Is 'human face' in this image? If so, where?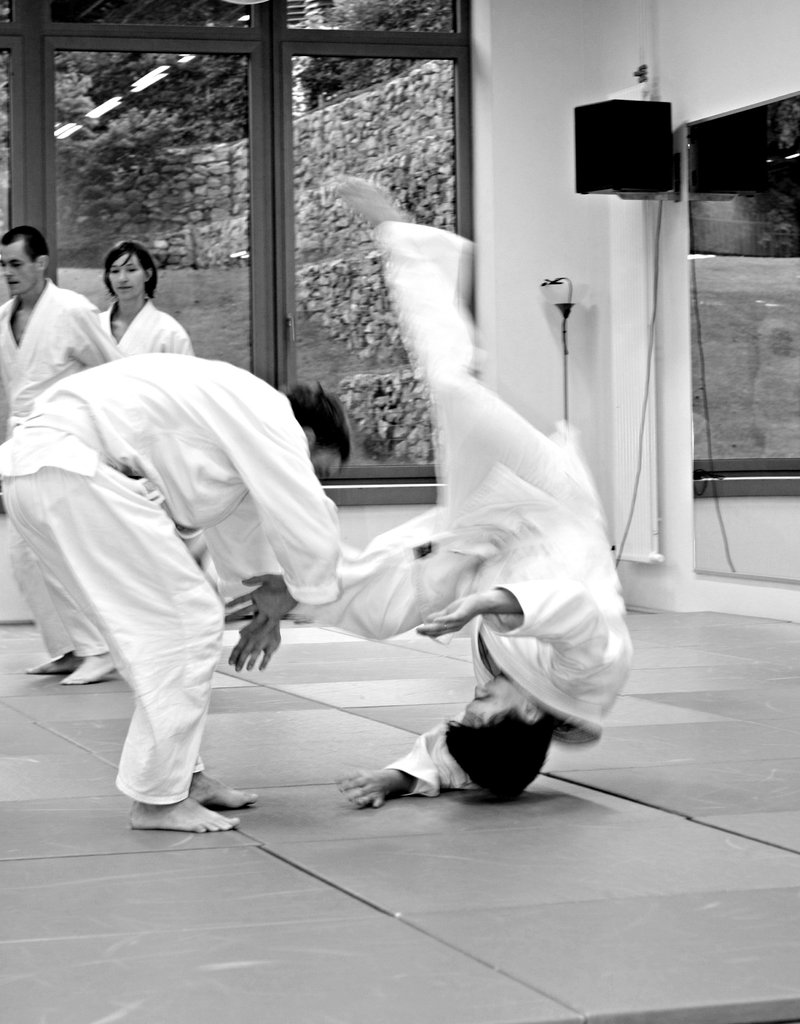
Yes, at x1=457, y1=671, x2=532, y2=724.
